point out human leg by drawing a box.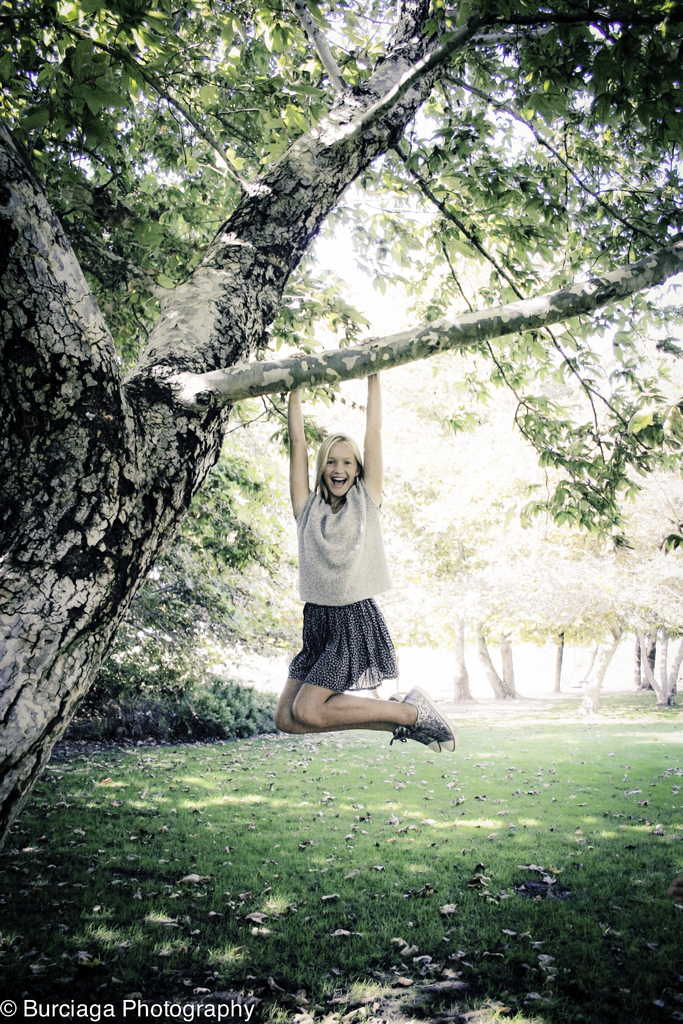
bbox(295, 599, 458, 744).
